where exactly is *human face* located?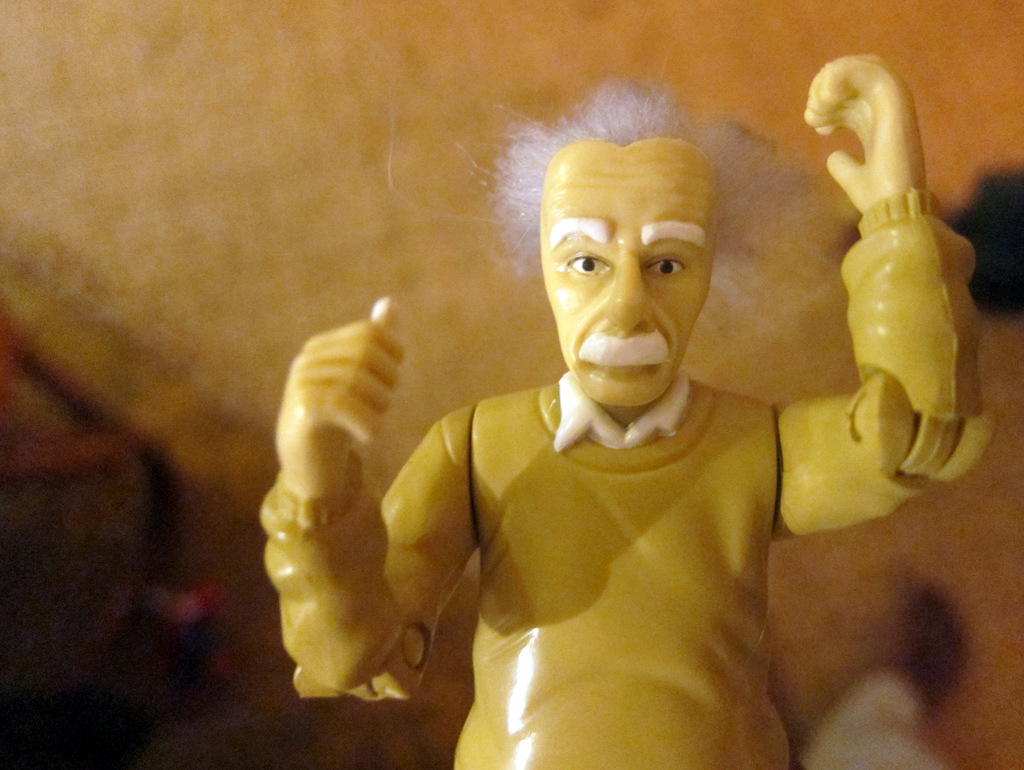
Its bounding box is <bbox>538, 138, 720, 410</bbox>.
